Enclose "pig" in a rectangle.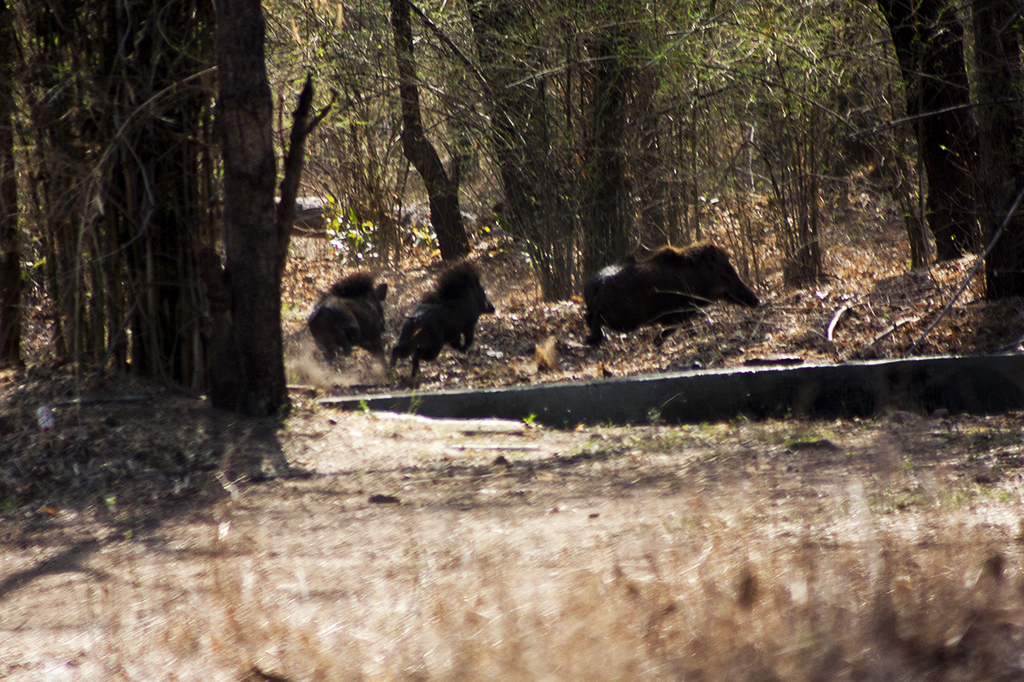
bbox(584, 245, 757, 344).
